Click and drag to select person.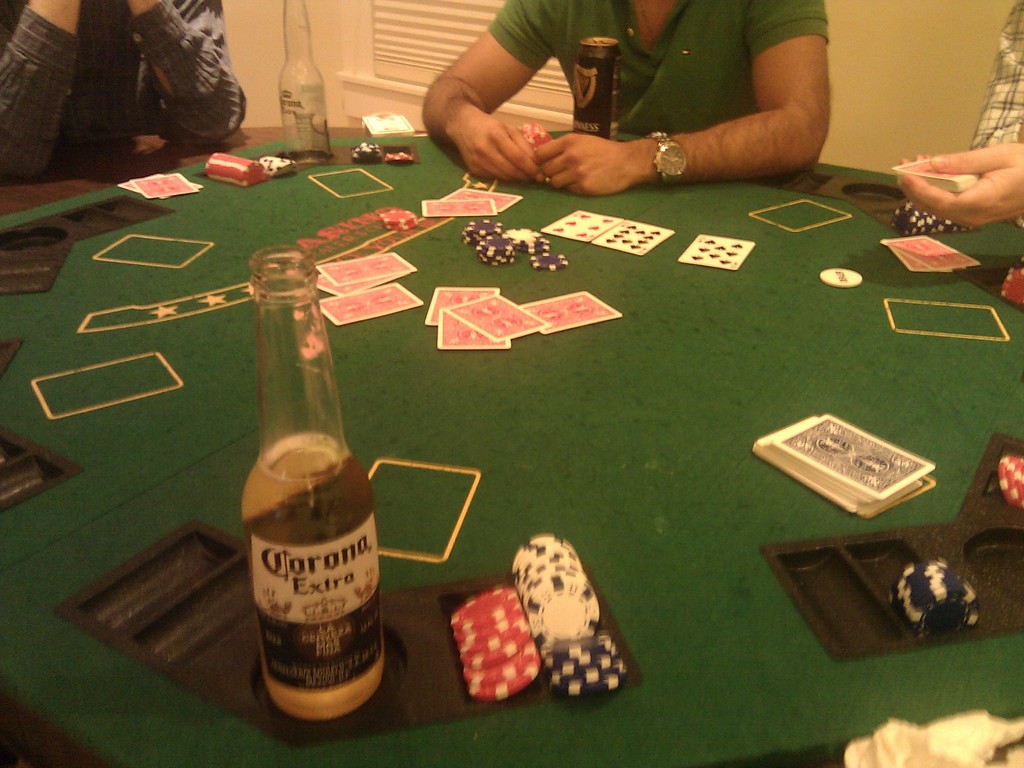
Selection: left=888, top=0, right=1023, bottom=229.
